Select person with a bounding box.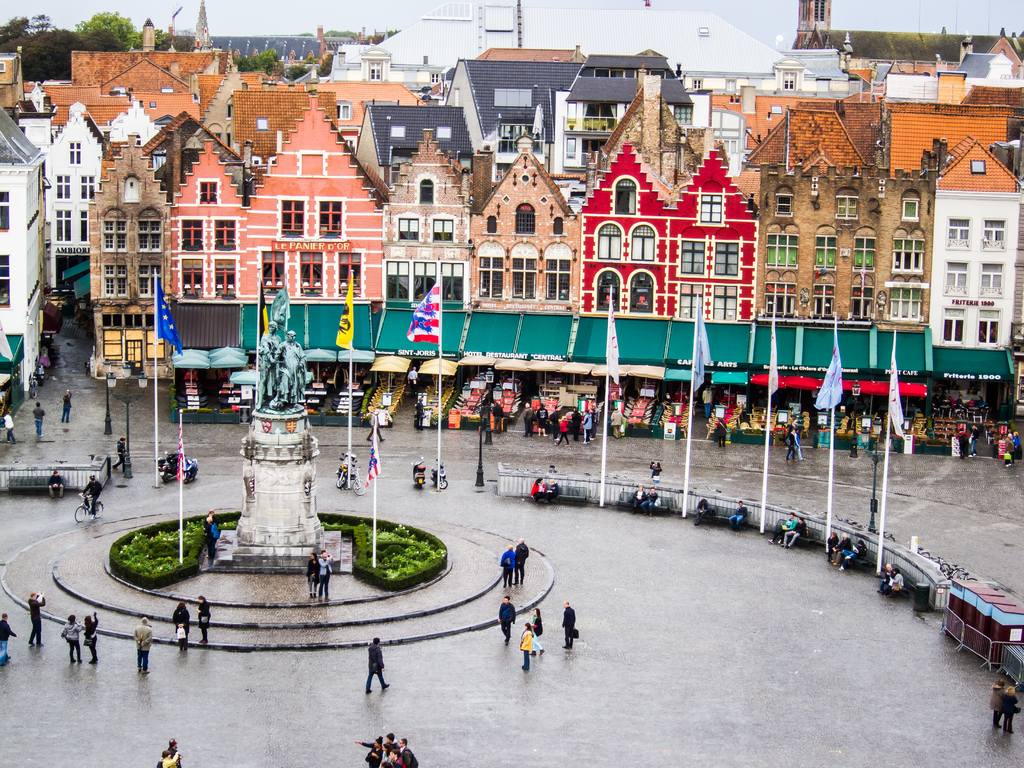
<box>202,595,213,646</box>.
